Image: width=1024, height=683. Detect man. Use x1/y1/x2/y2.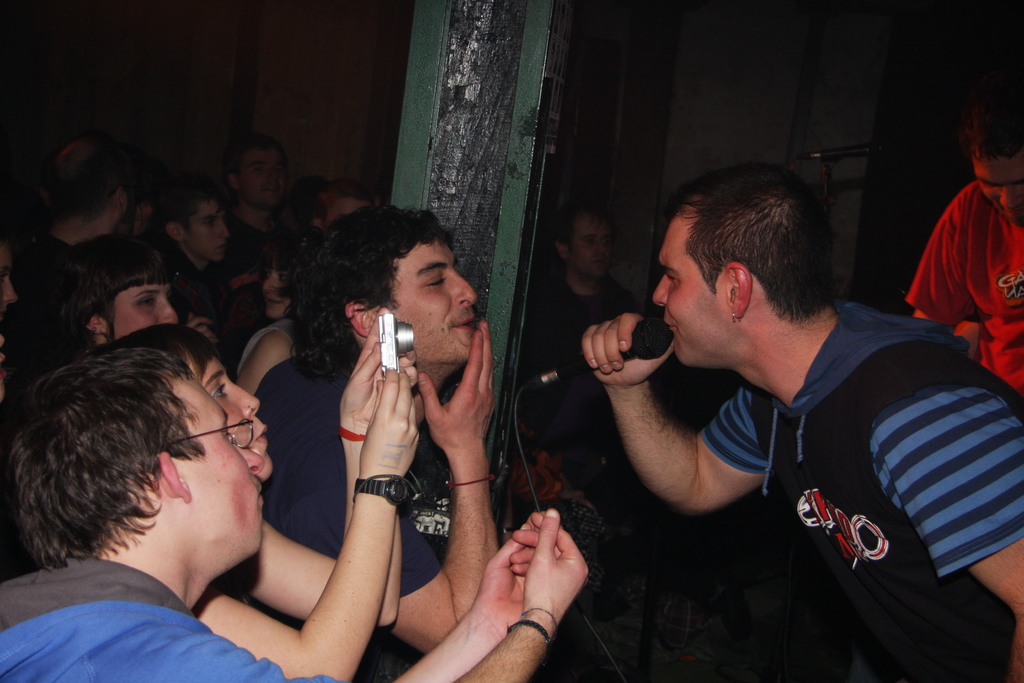
47/234/193/375.
